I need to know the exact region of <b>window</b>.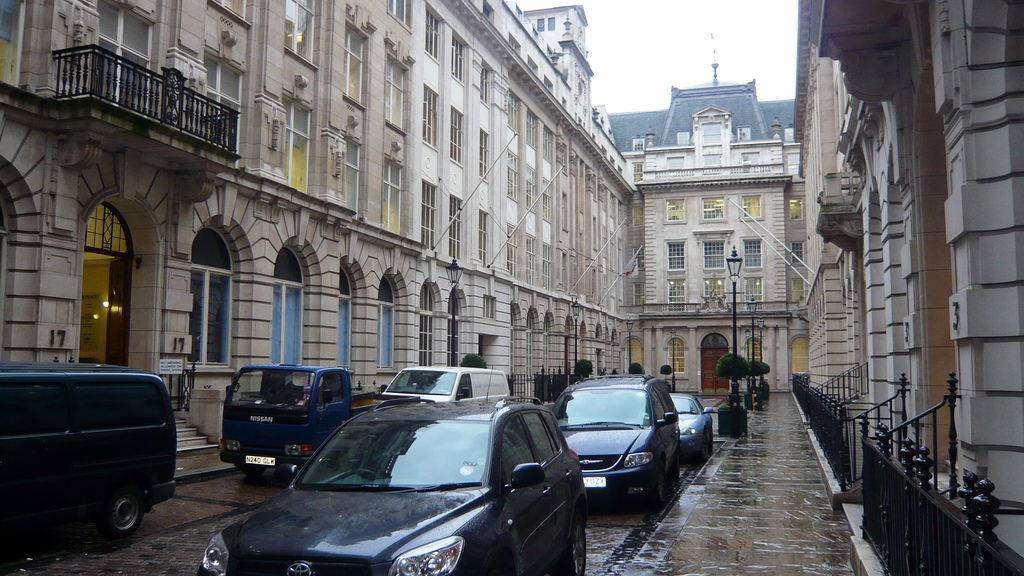
Region: 561/102/568/114.
